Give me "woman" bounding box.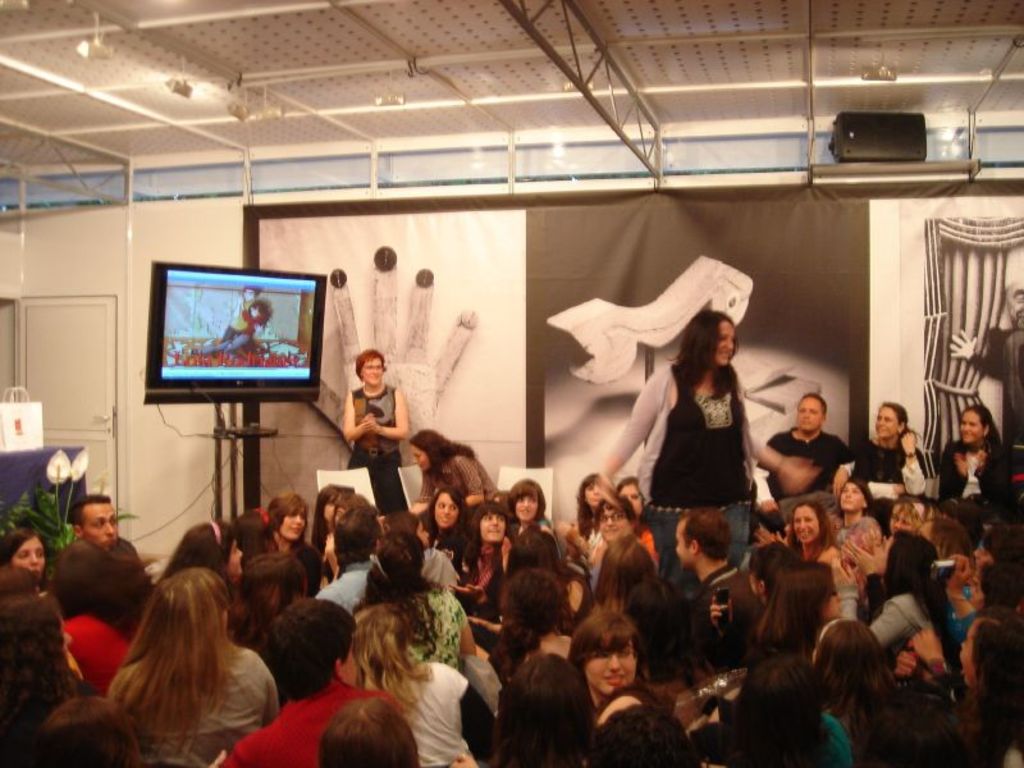
[788, 495, 847, 591].
